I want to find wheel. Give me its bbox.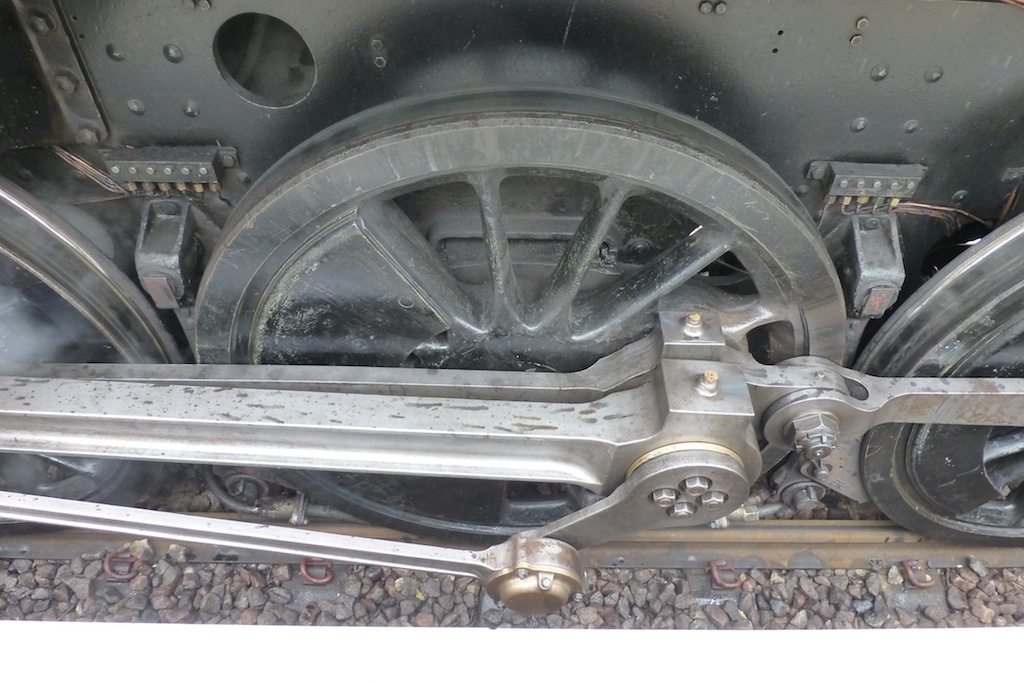
{"x1": 850, "y1": 211, "x2": 1023, "y2": 548}.
